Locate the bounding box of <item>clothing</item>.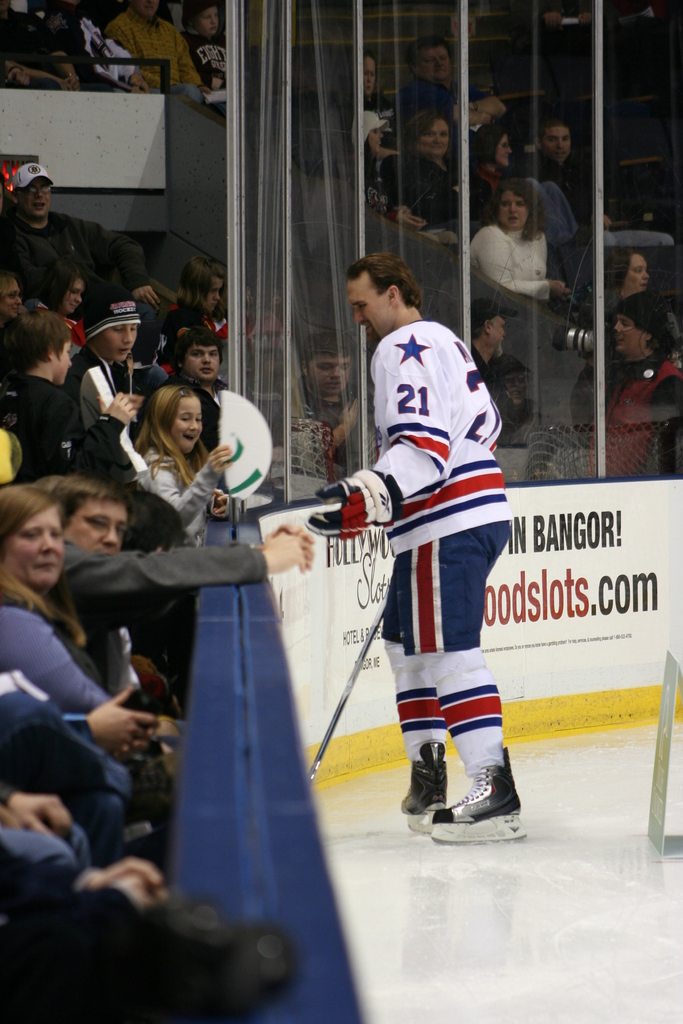
Bounding box: select_region(54, 531, 272, 614).
